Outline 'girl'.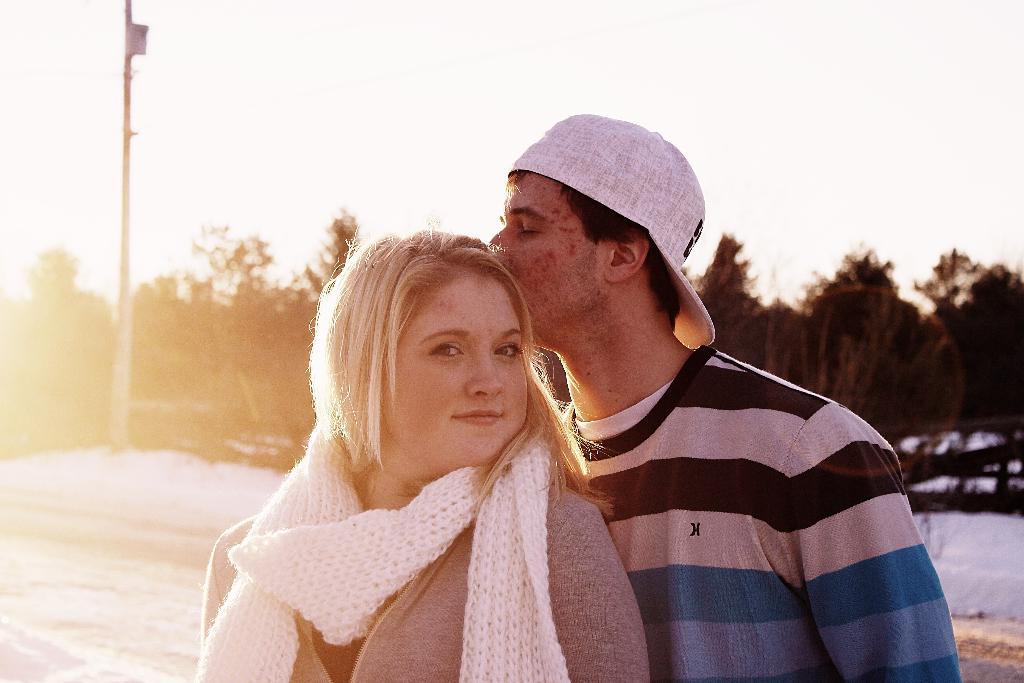
Outline: locate(197, 224, 651, 682).
